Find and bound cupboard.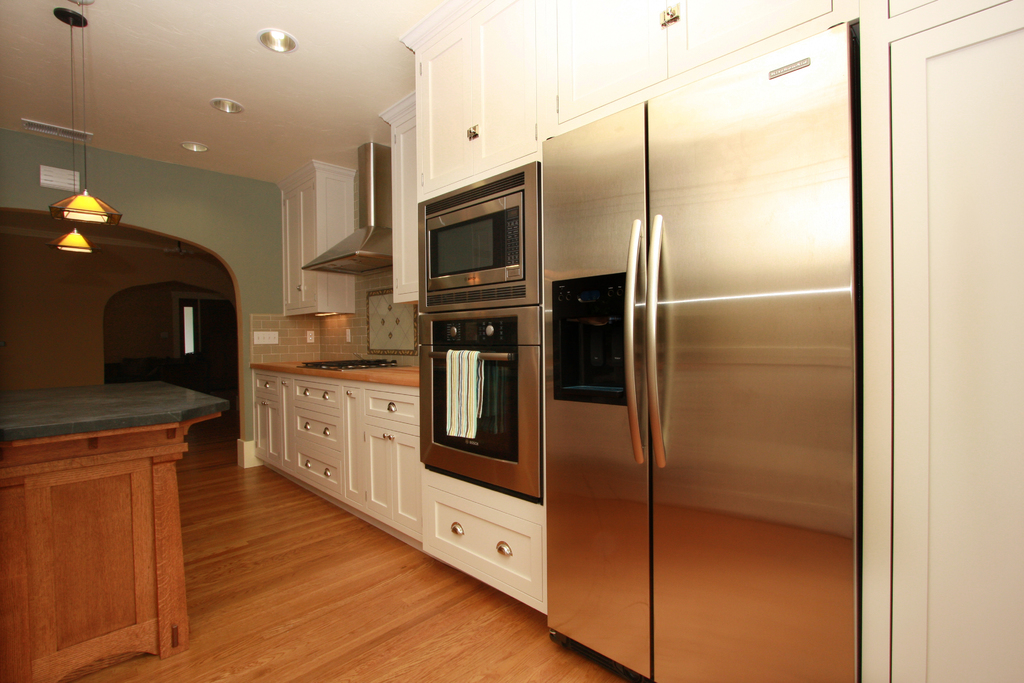
Bound: region(372, 0, 1023, 682).
